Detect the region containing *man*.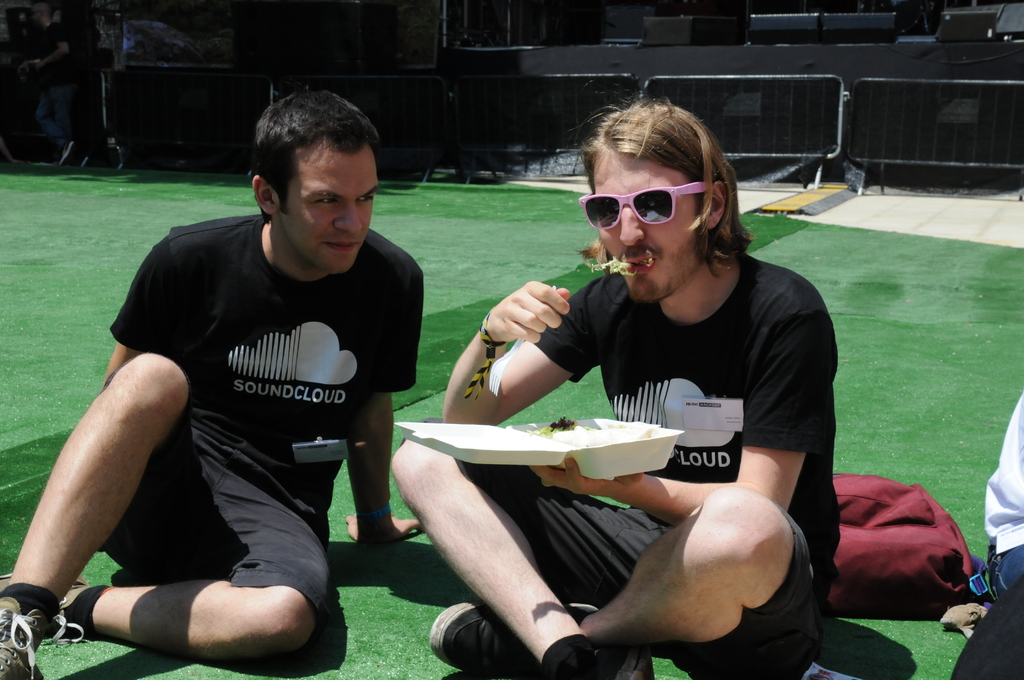
region(44, 102, 432, 676).
